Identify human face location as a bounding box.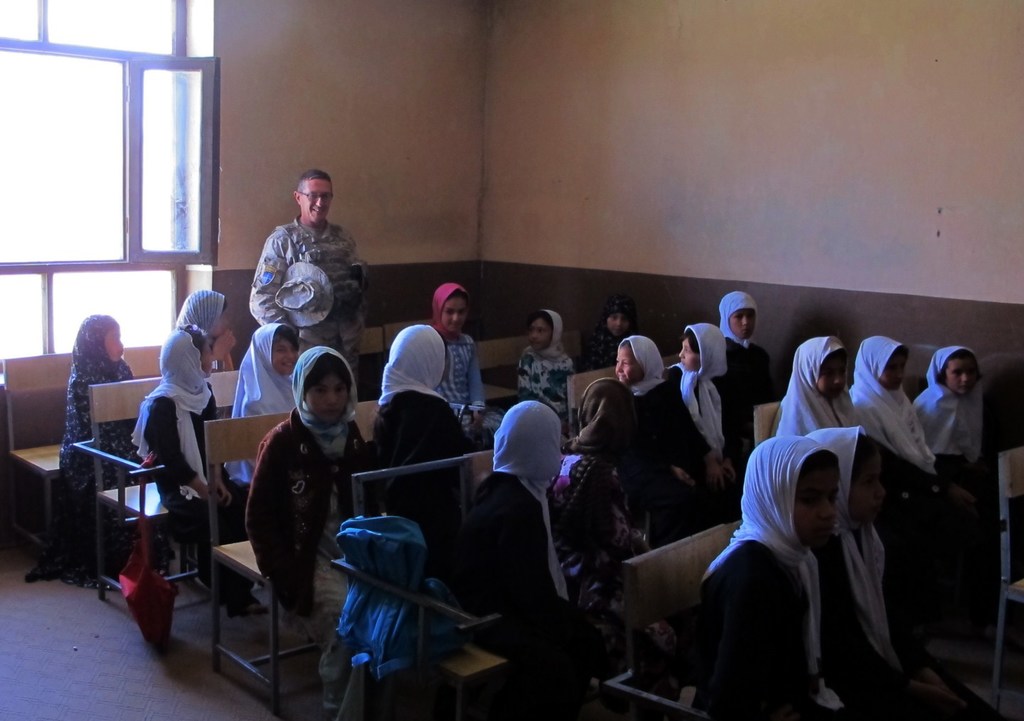
box(528, 321, 551, 355).
